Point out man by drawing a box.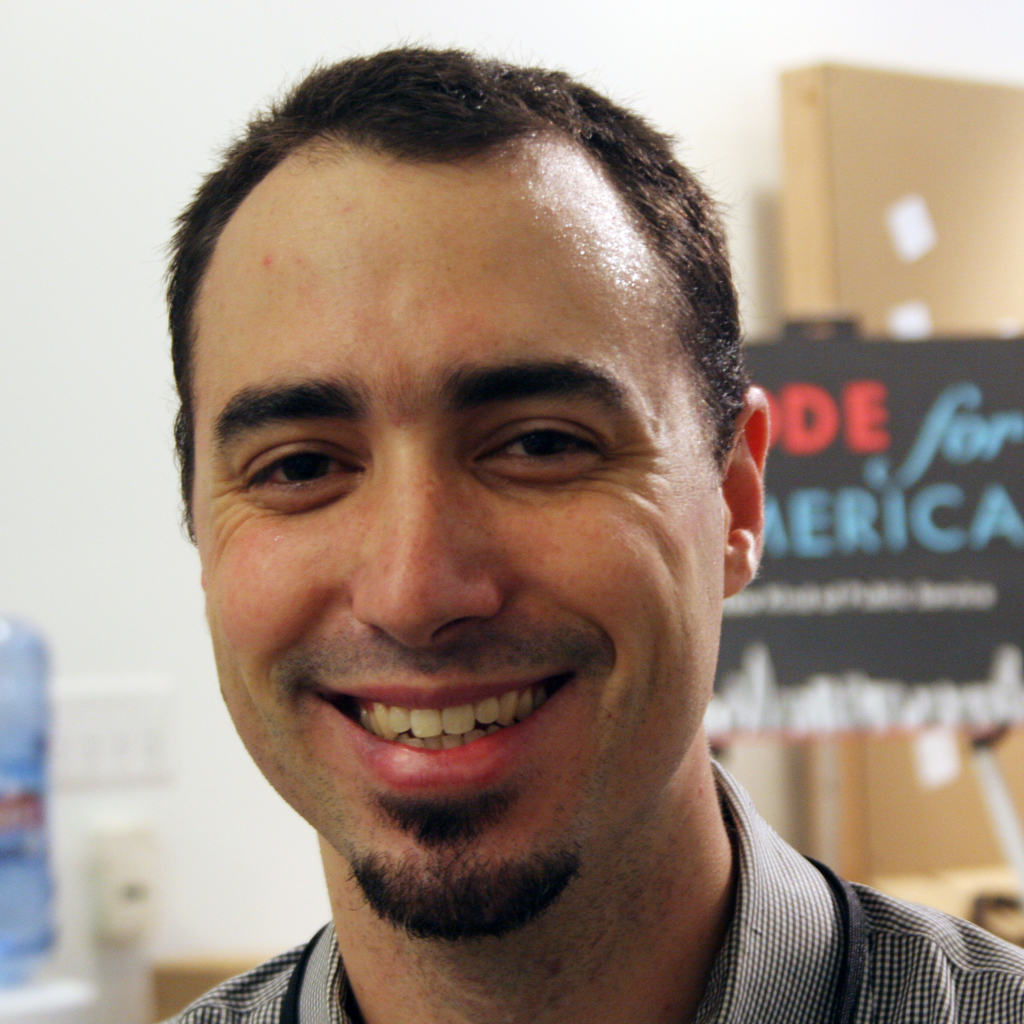
33:52:978:1023.
